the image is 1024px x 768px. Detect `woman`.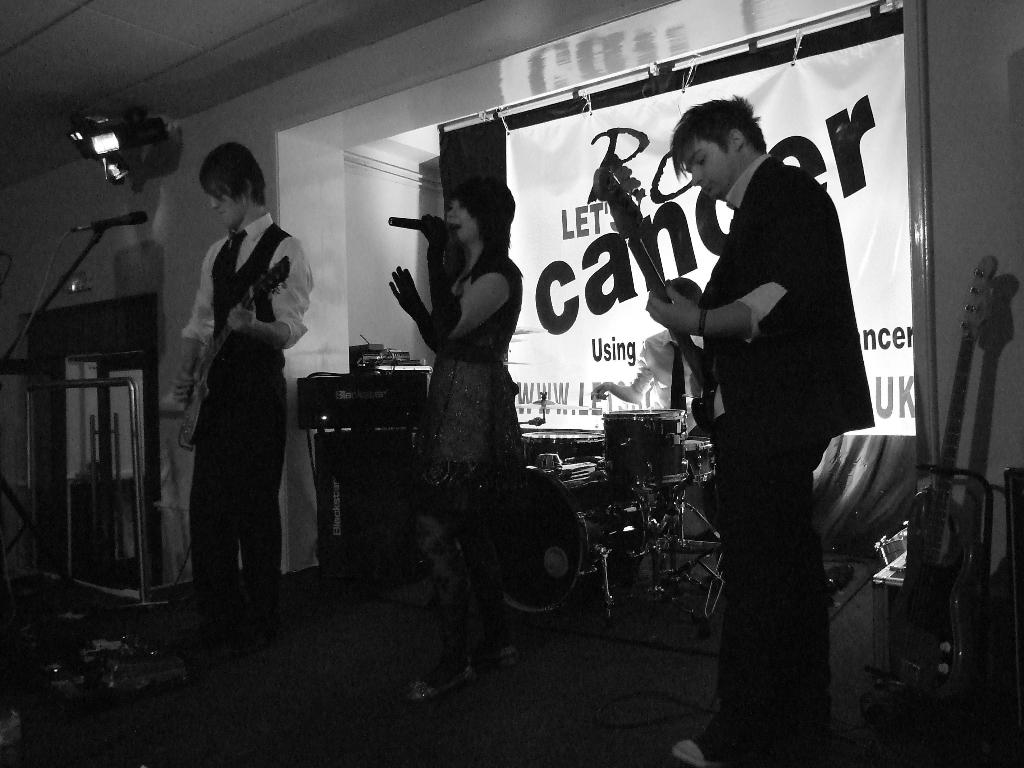
Detection: 373:122:547:630.
